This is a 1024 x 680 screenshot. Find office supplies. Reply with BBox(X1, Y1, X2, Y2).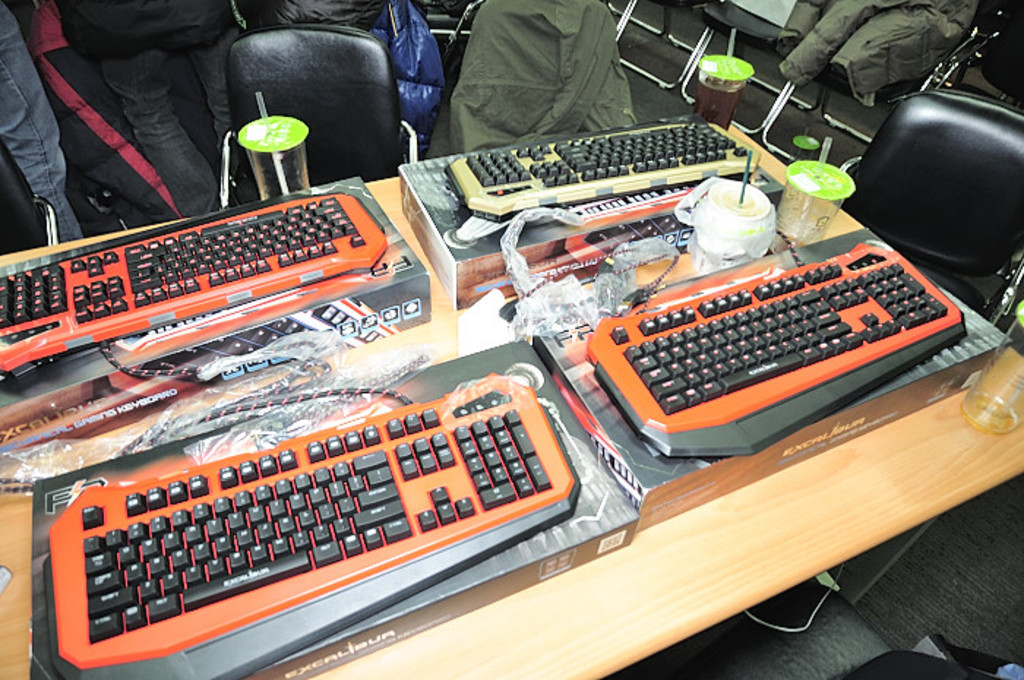
BBox(693, 244, 742, 278).
